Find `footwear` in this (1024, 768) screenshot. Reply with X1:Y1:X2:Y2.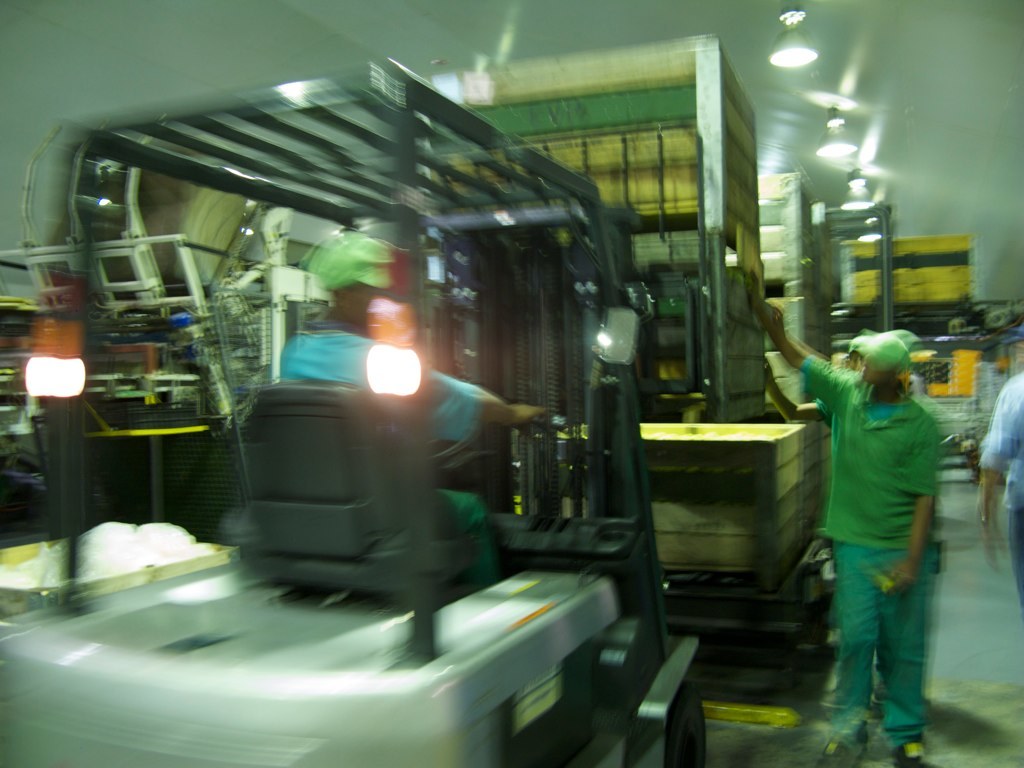
890:737:938:767.
